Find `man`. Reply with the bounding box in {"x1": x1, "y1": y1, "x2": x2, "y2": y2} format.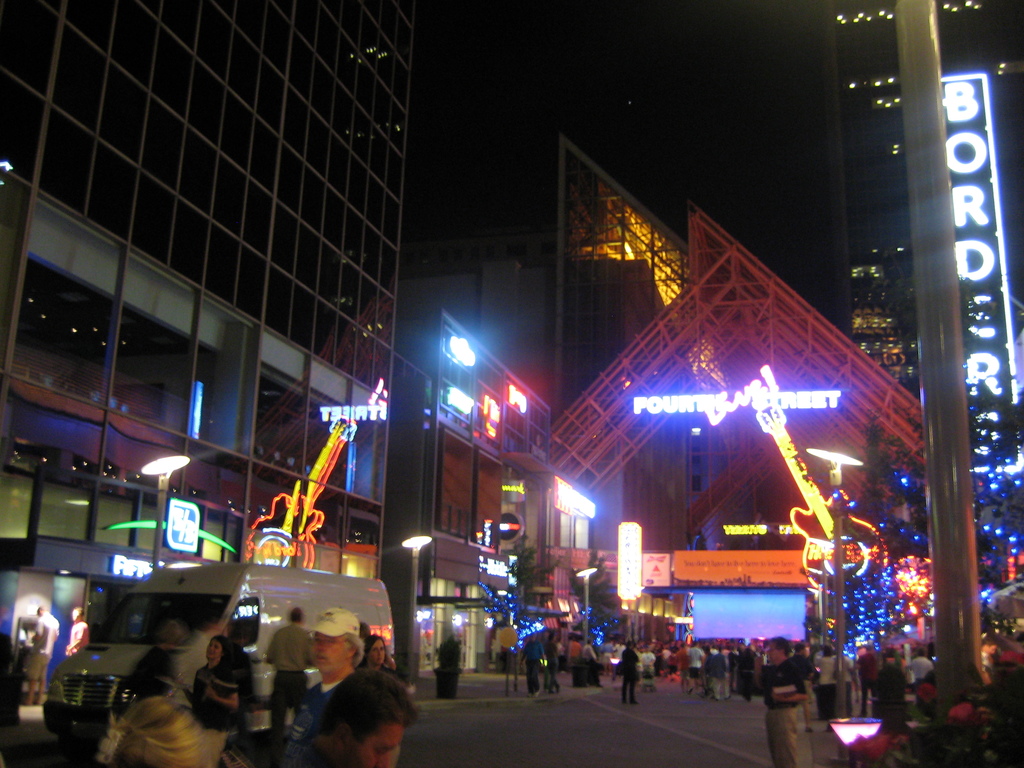
{"x1": 517, "y1": 631, "x2": 550, "y2": 698}.
